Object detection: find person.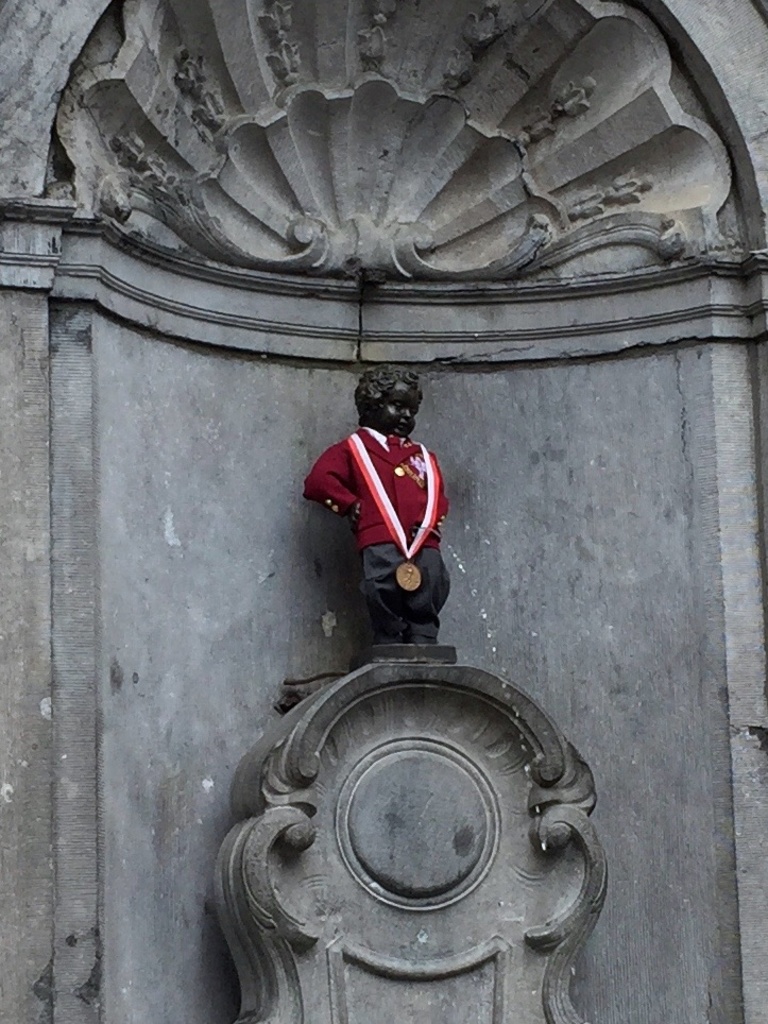
box=[302, 362, 449, 642].
